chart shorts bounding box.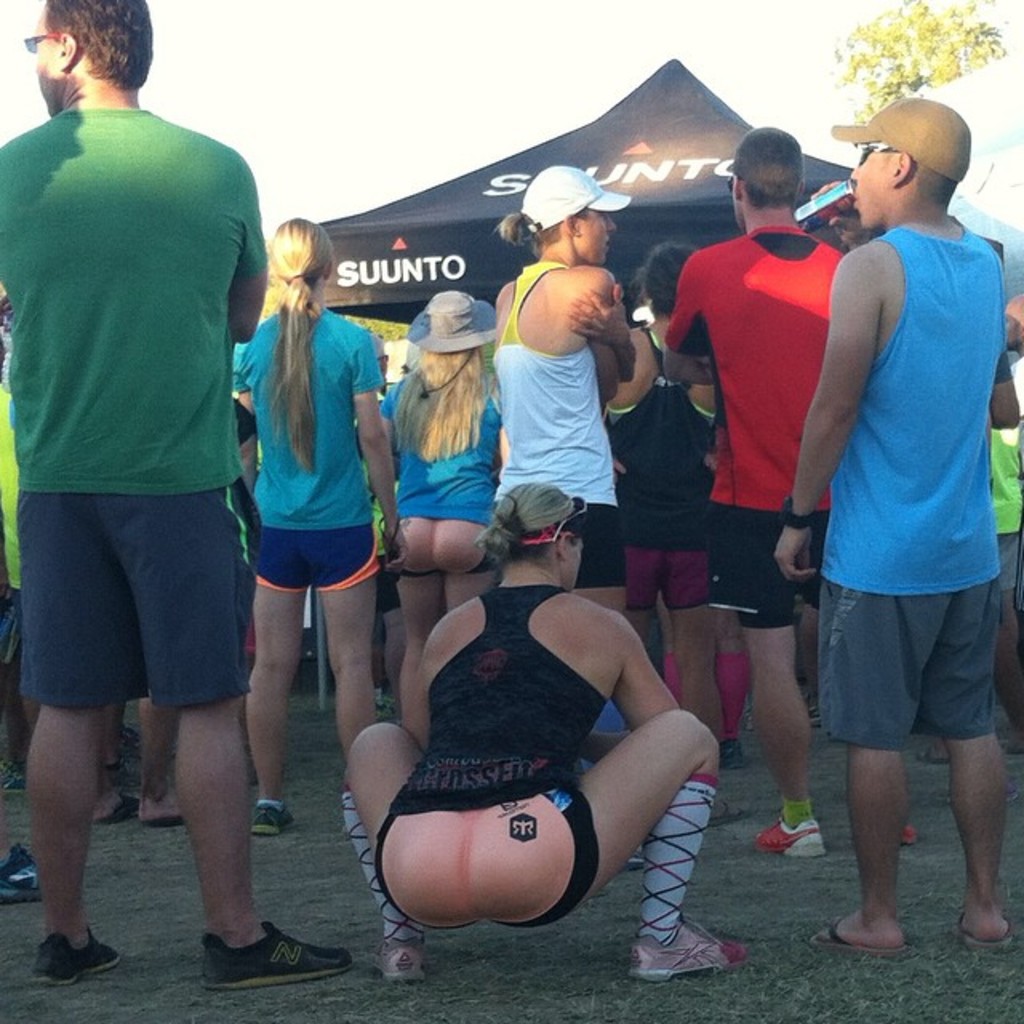
Charted: x1=368, y1=798, x2=594, y2=925.
